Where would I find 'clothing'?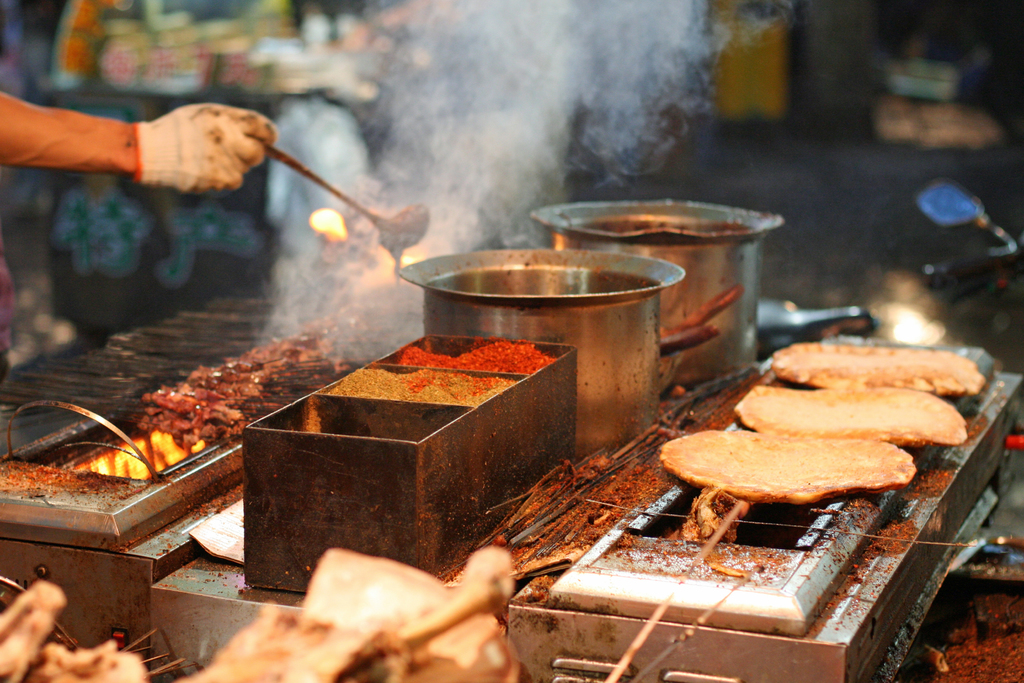
At x1=0, y1=90, x2=148, y2=180.
